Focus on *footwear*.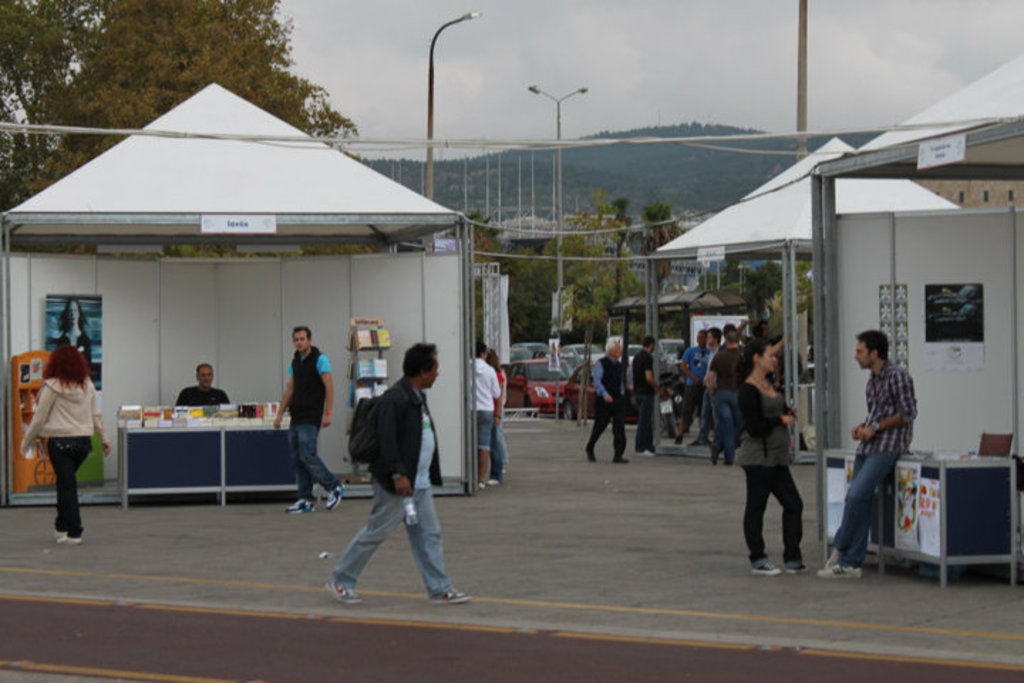
Focused at box=[53, 531, 65, 538].
